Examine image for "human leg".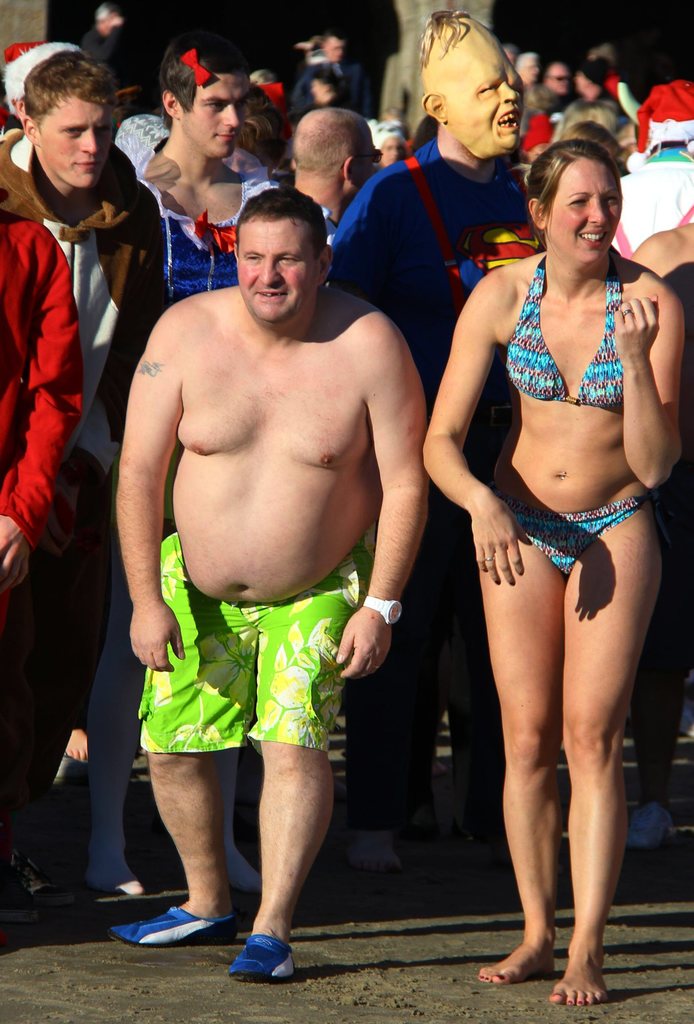
Examination result: bbox(560, 509, 665, 1006).
